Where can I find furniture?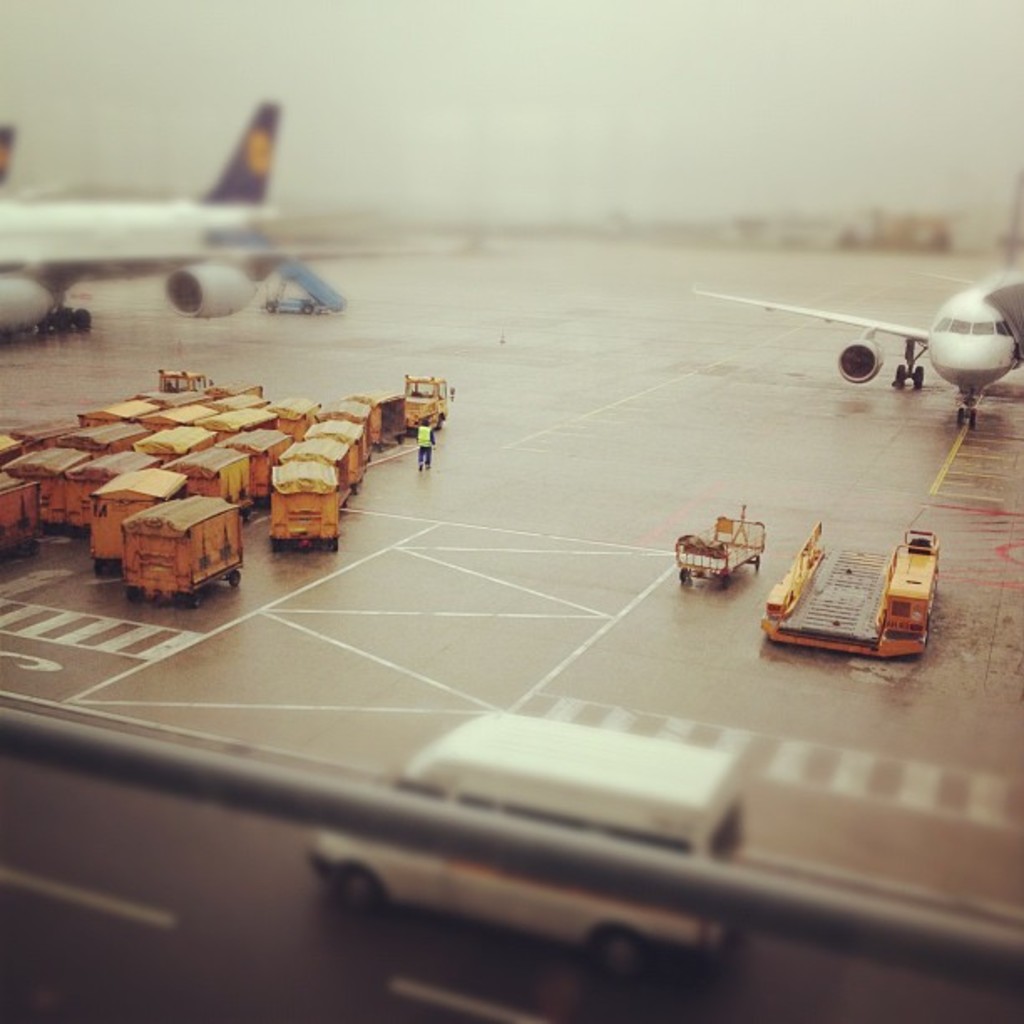
You can find it at 0, 209, 1022, 1022.
